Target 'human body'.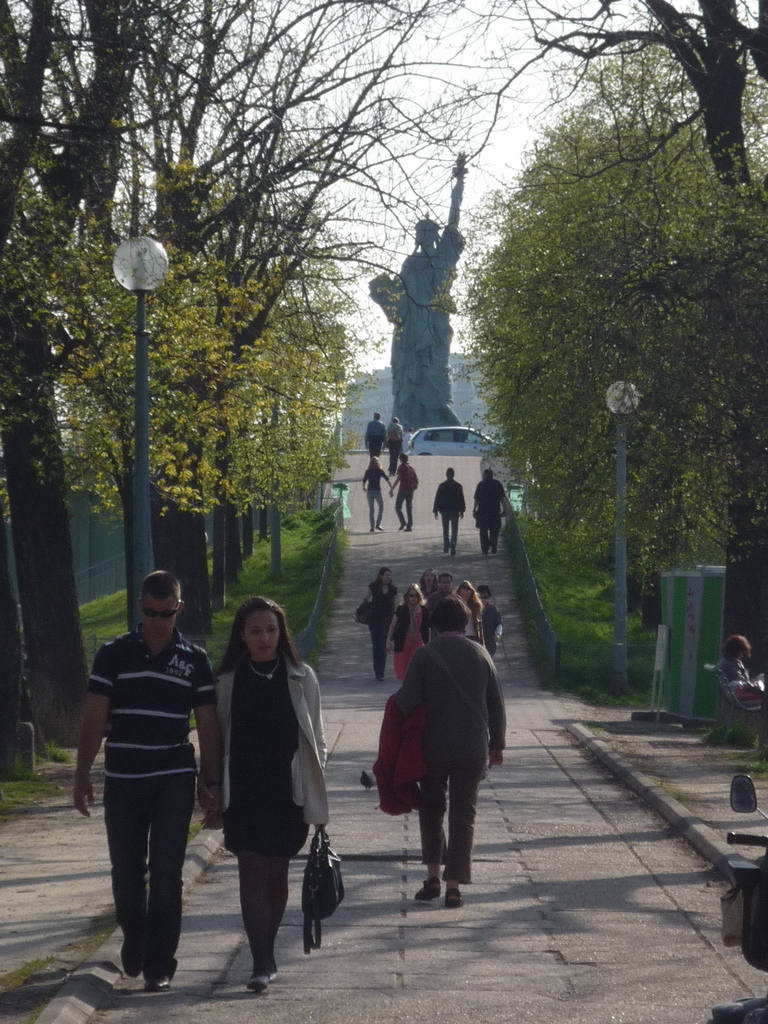
Target region: 373, 156, 467, 431.
